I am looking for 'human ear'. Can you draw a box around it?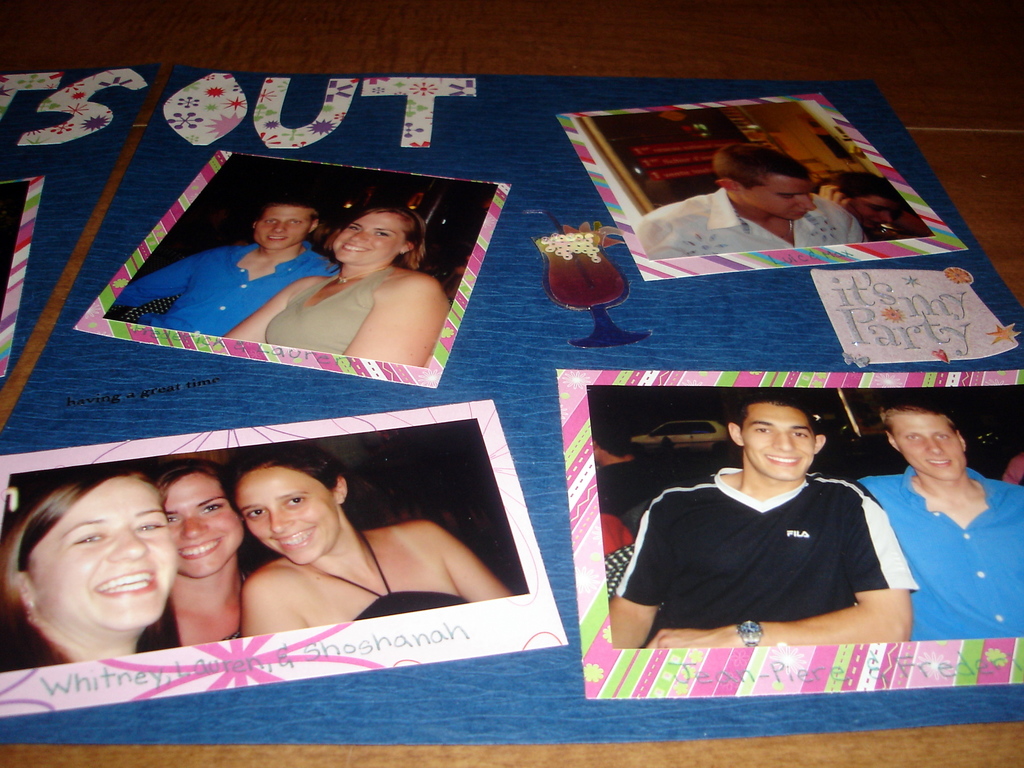
Sure, the bounding box is (left=887, top=428, right=899, bottom=452).
